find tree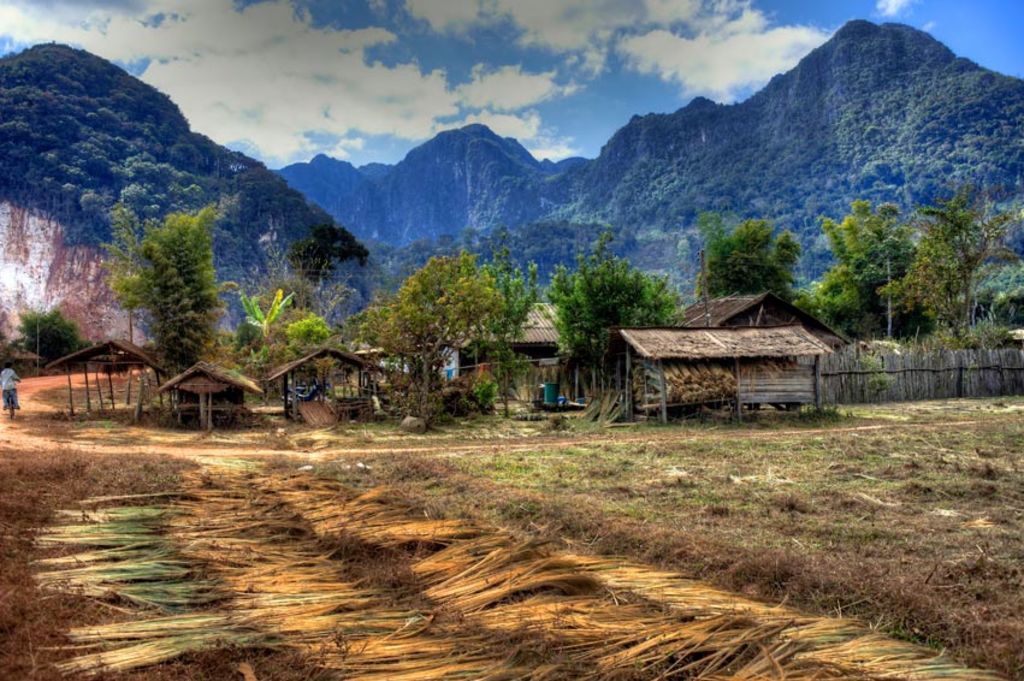
373/250/495/403
